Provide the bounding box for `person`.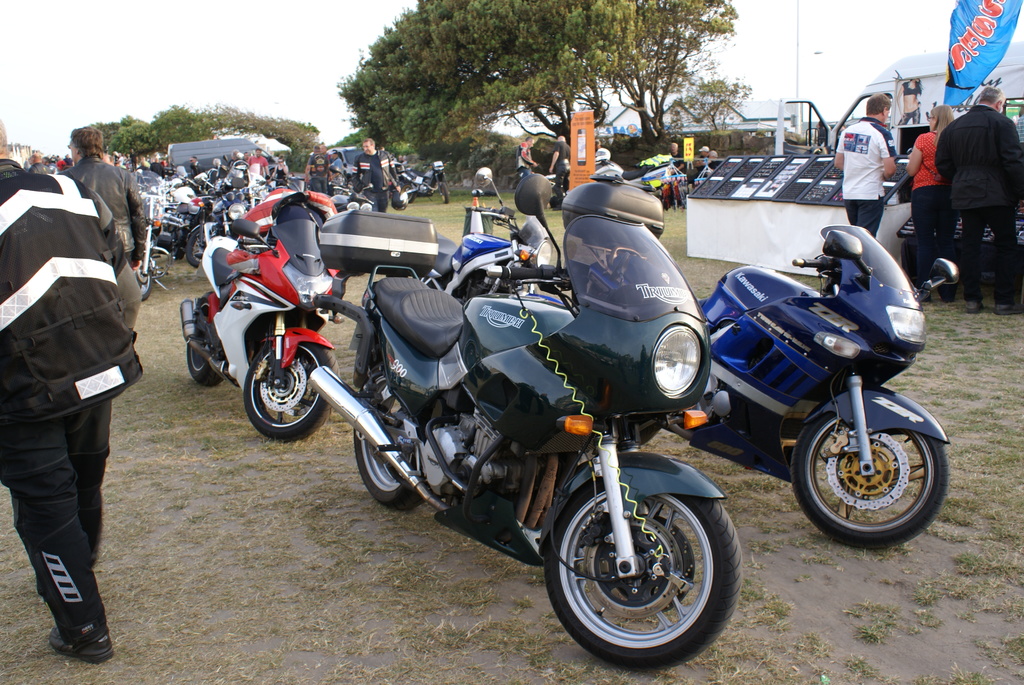
(x1=906, y1=104, x2=959, y2=276).
